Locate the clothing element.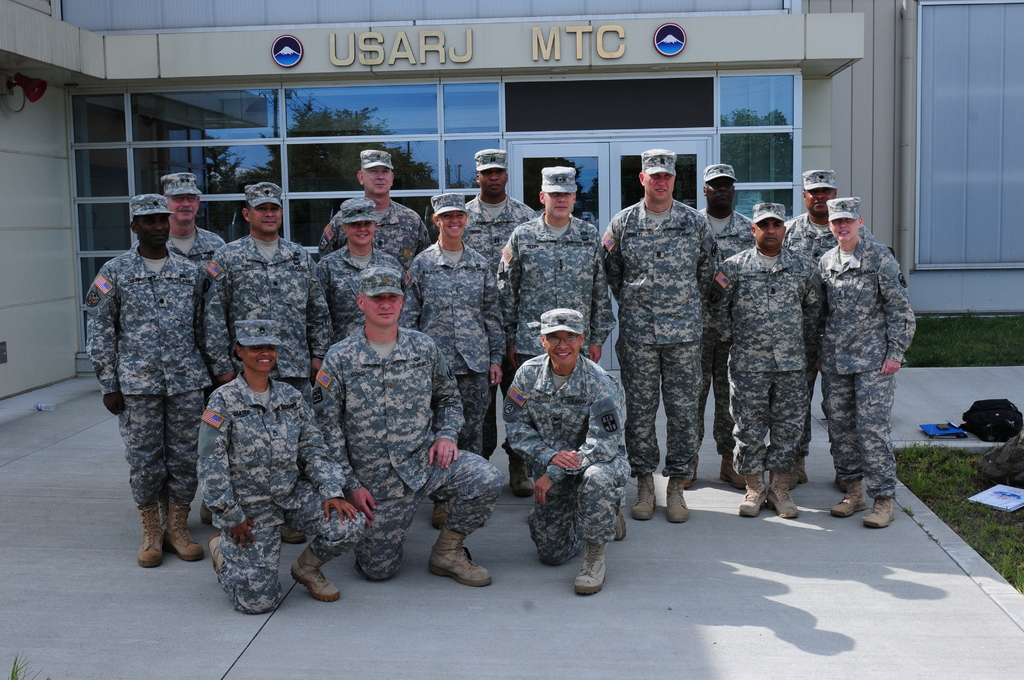
Element bbox: BBox(787, 211, 877, 459).
